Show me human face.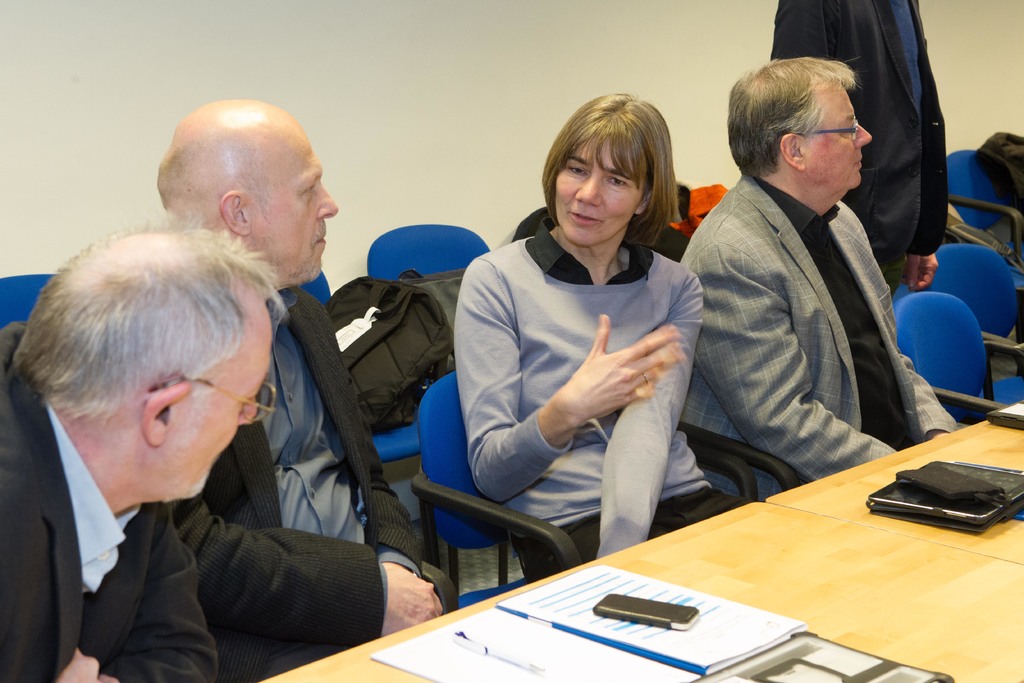
human face is here: [left=184, top=322, right=268, bottom=495].
